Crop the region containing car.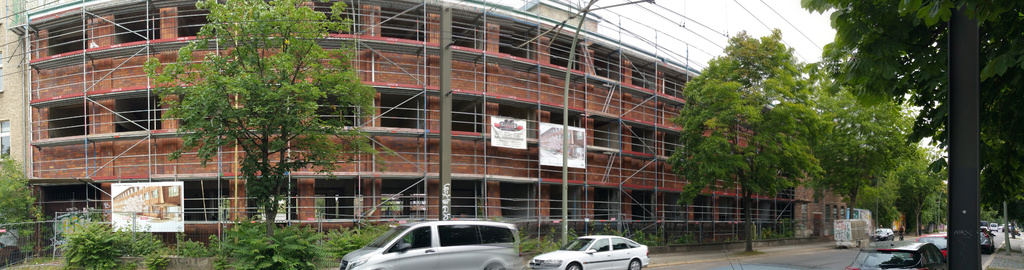
Crop region: (991,224,1000,230).
